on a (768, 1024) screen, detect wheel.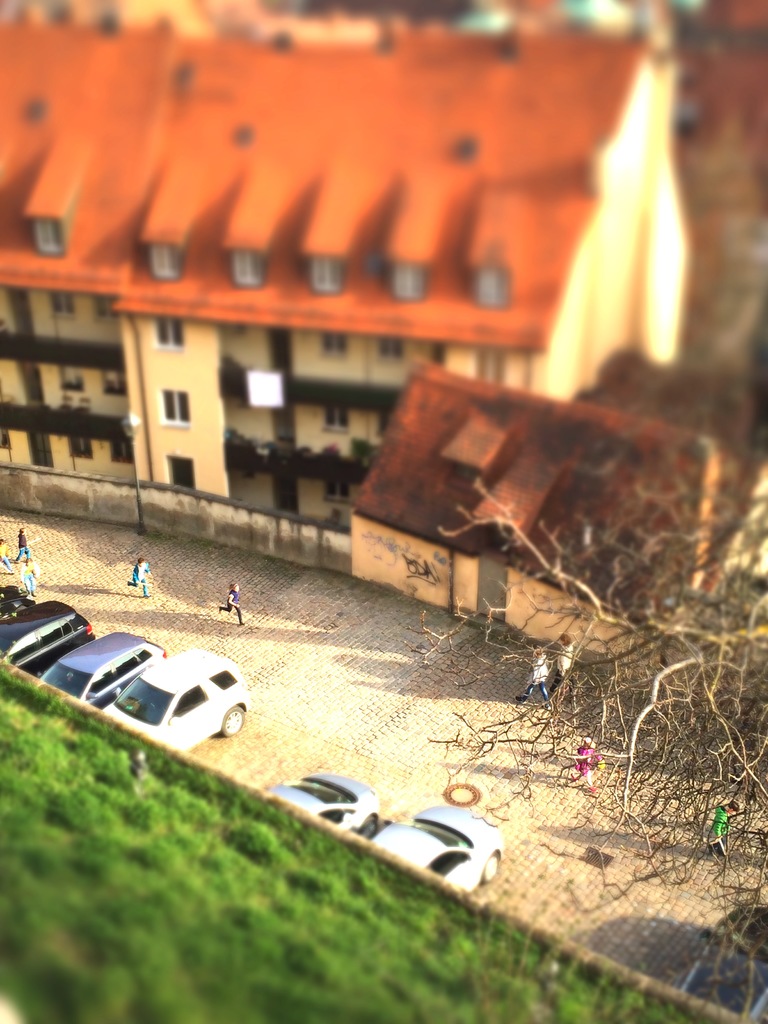
[left=218, top=707, right=249, bottom=733].
